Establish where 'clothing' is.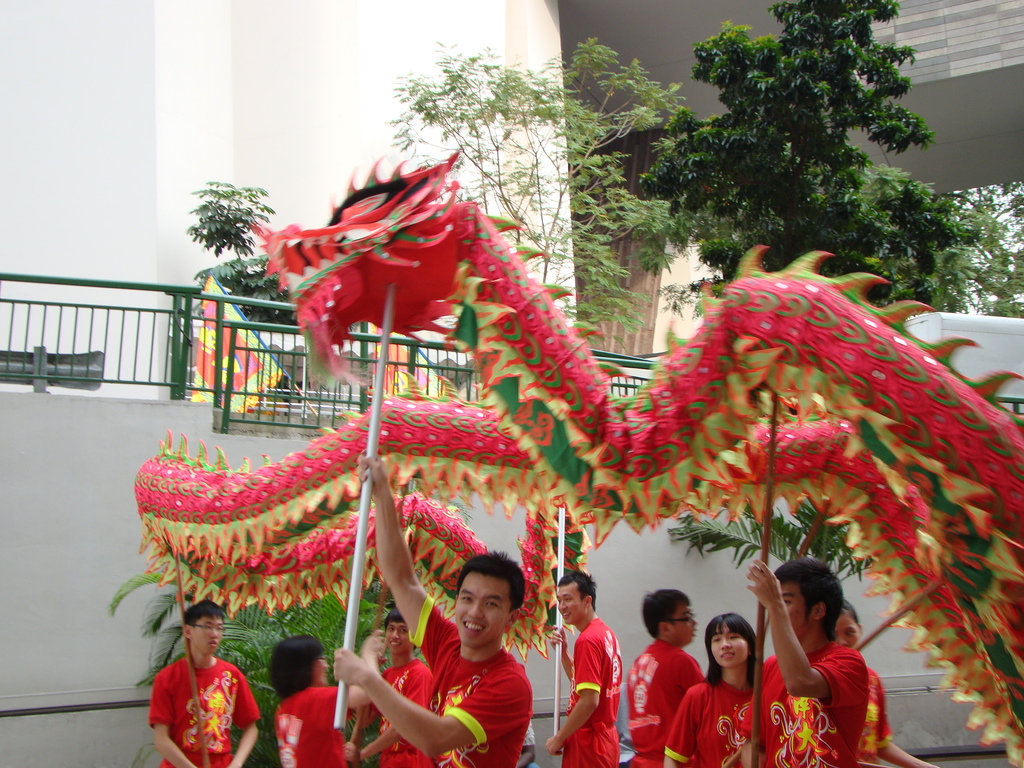
Established at bbox(620, 632, 706, 767).
